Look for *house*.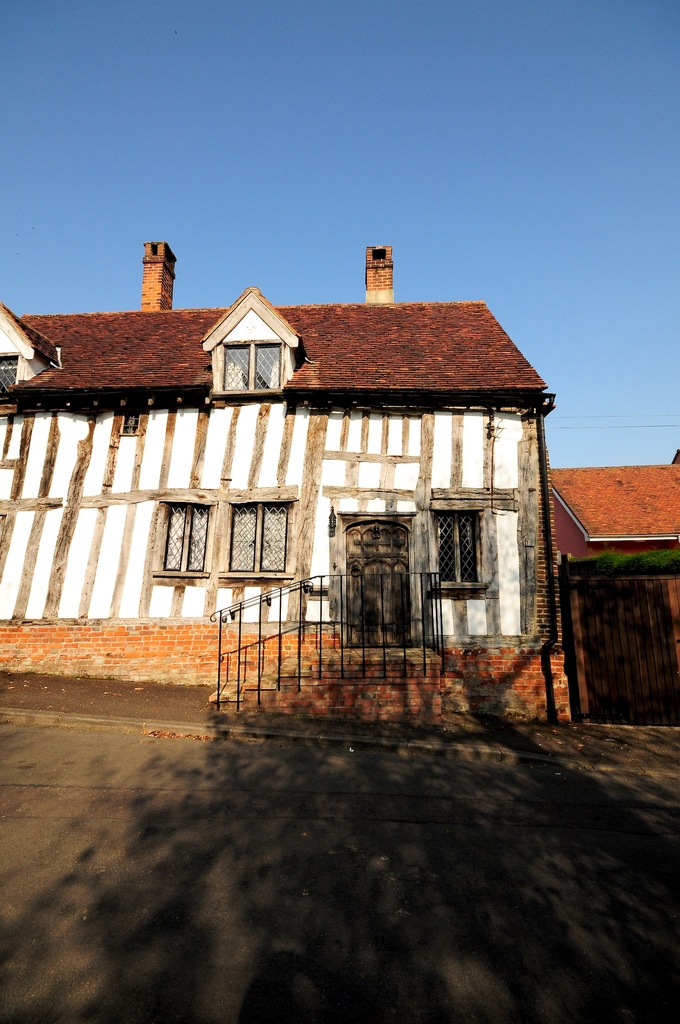
Found: Rect(540, 458, 679, 715).
